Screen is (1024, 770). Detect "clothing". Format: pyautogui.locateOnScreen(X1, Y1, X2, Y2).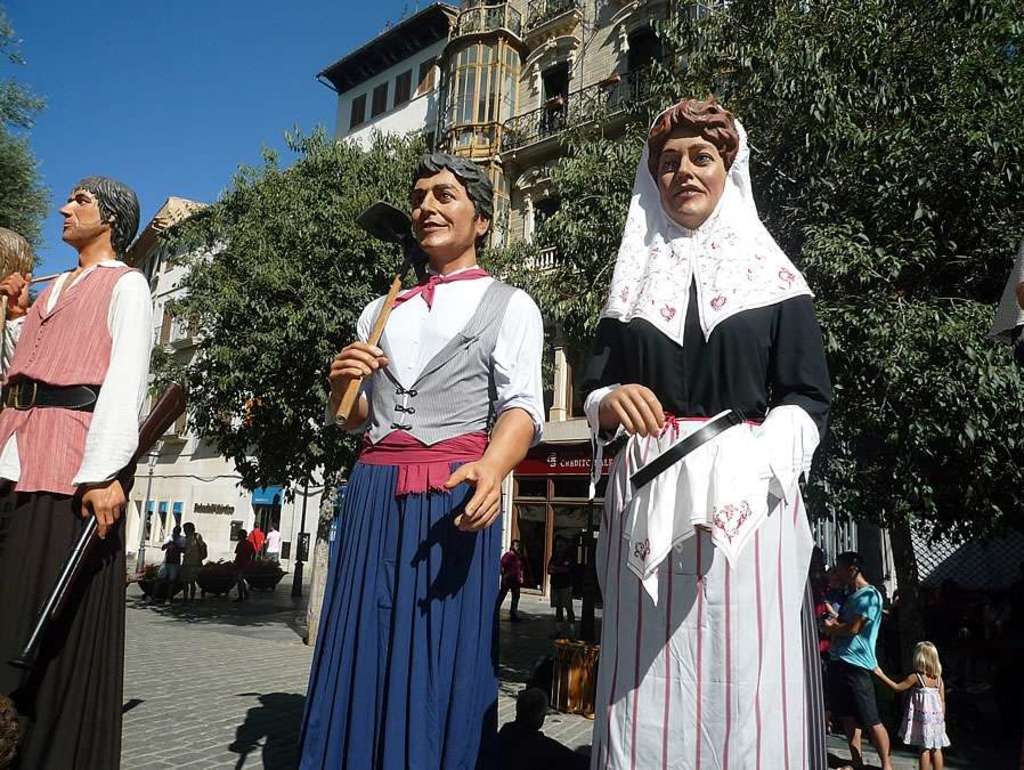
pyautogui.locateOnScreen(255, 532, 270, 558).
